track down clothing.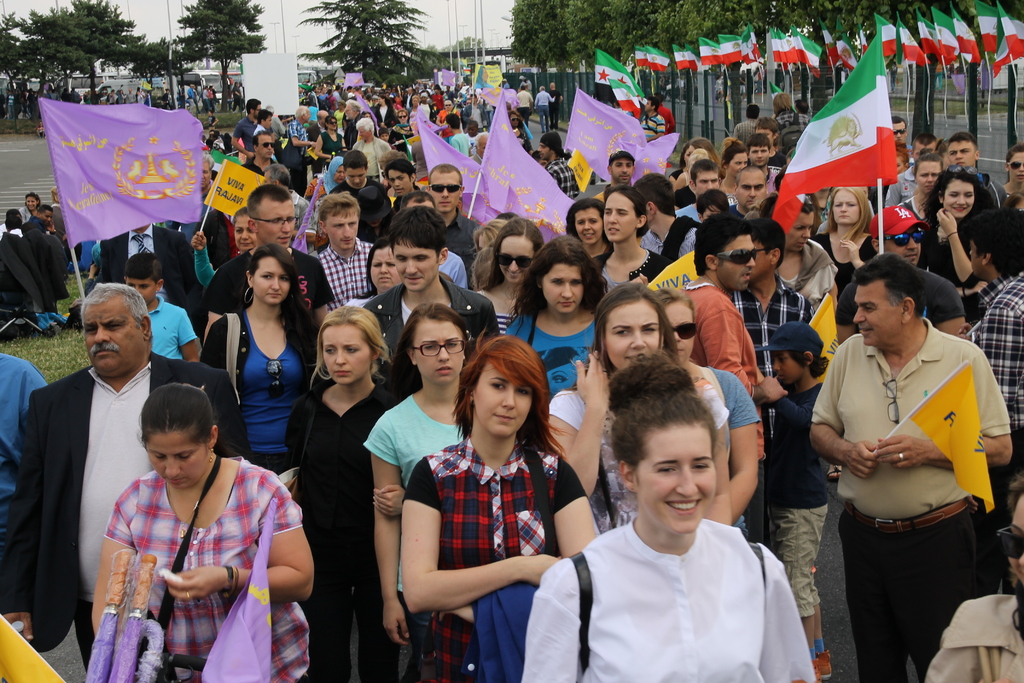
Tracked to 420/98/435/120.
